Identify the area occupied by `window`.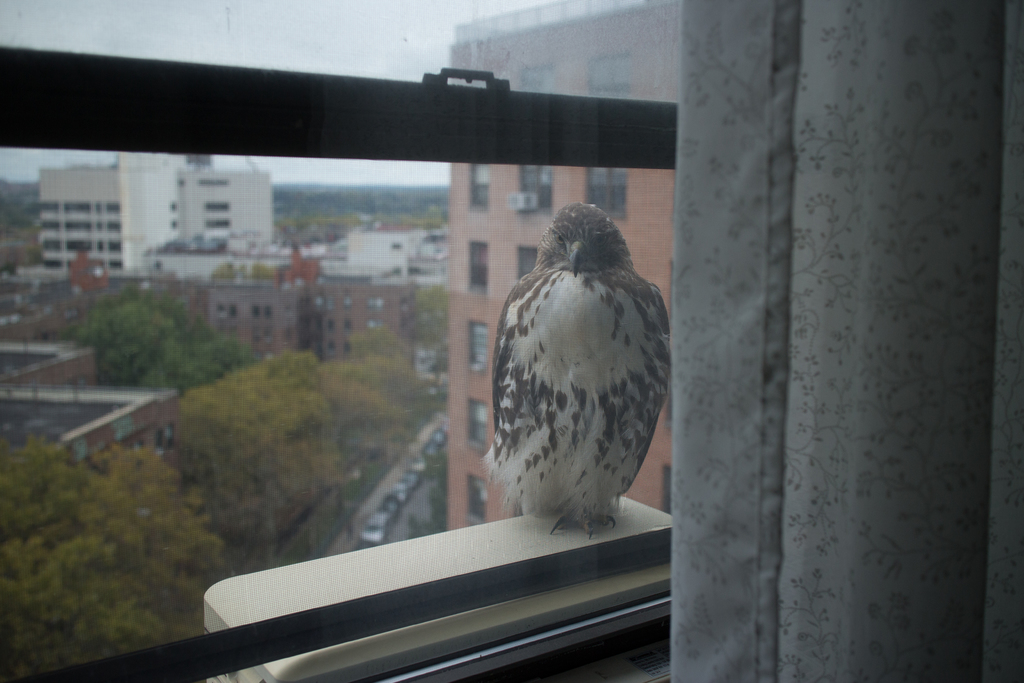
Area: pyautogui.locateOnScreen(460, 233, 493, 291).
